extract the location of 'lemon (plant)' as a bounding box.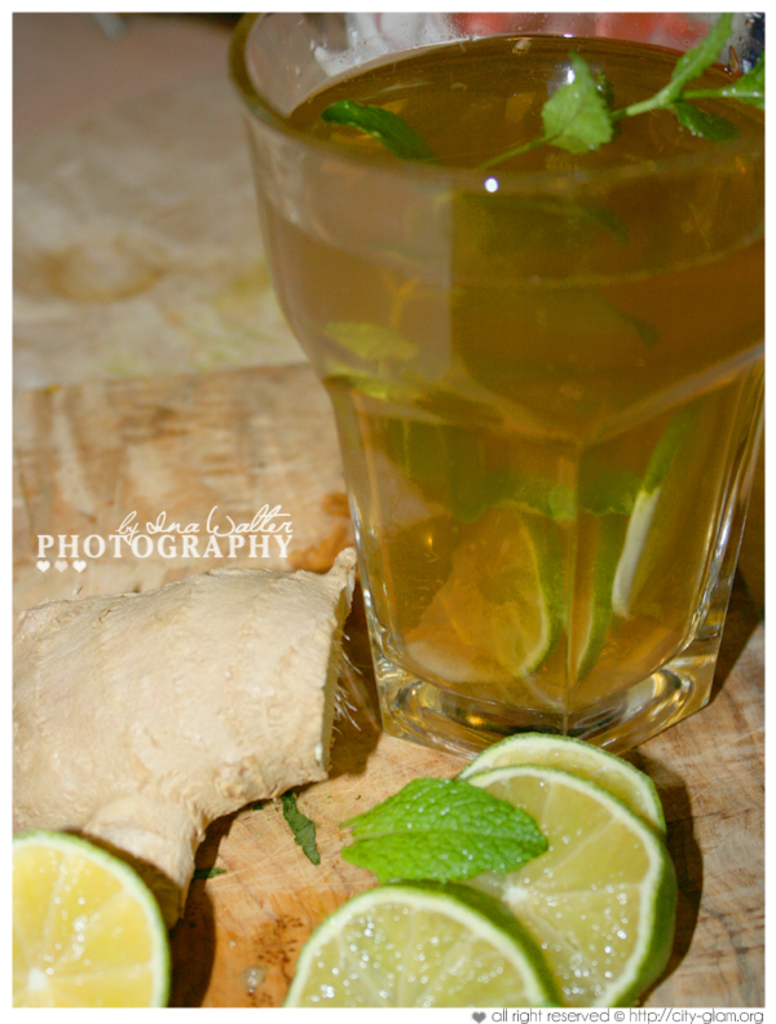
pyautogui.locateOnScreen(556, 516, 614, 676).
